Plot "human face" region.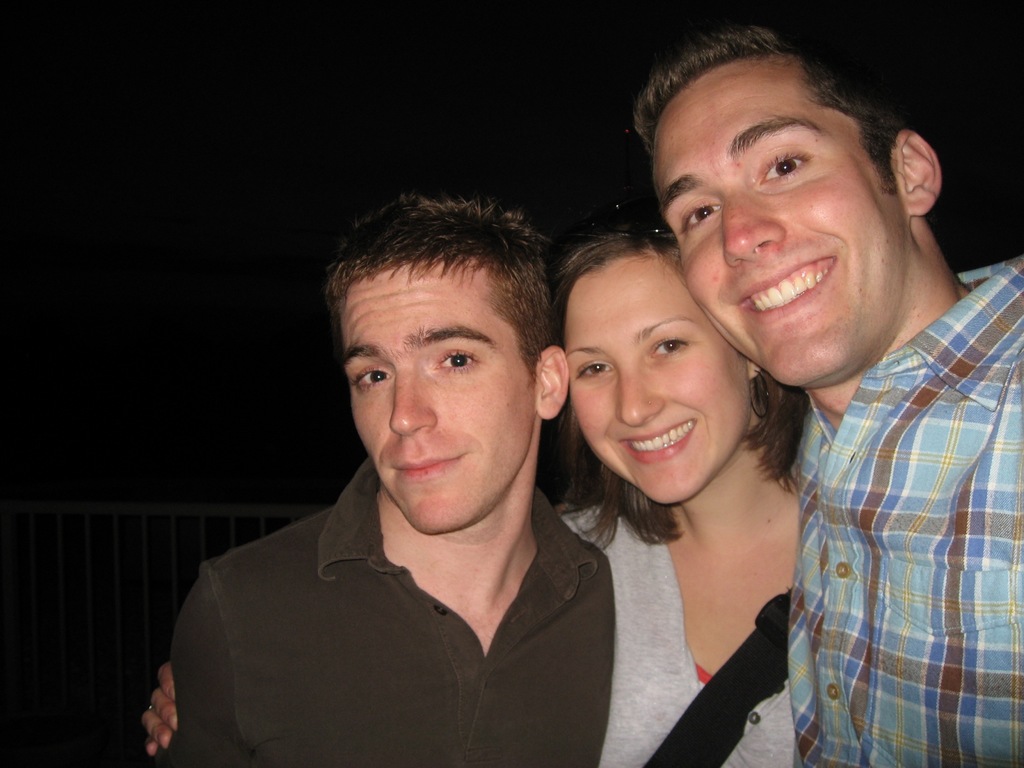
Plotted at <region>645, 49, 911, 394</region>.
